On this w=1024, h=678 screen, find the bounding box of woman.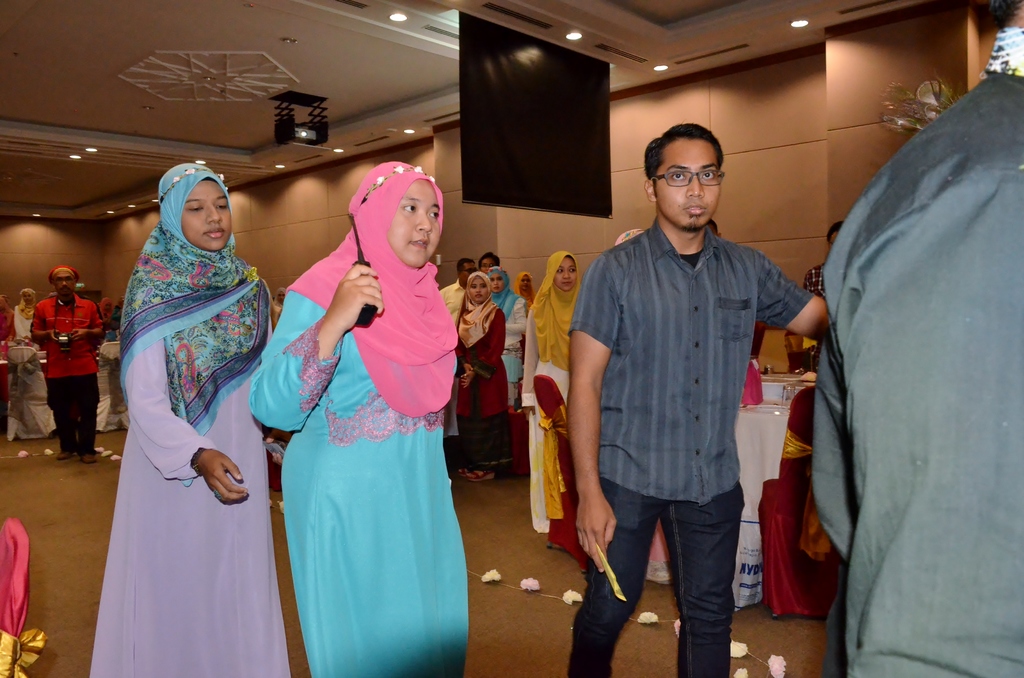
Bounding box: x1=89 y1=136 x2=268 y2=677.
